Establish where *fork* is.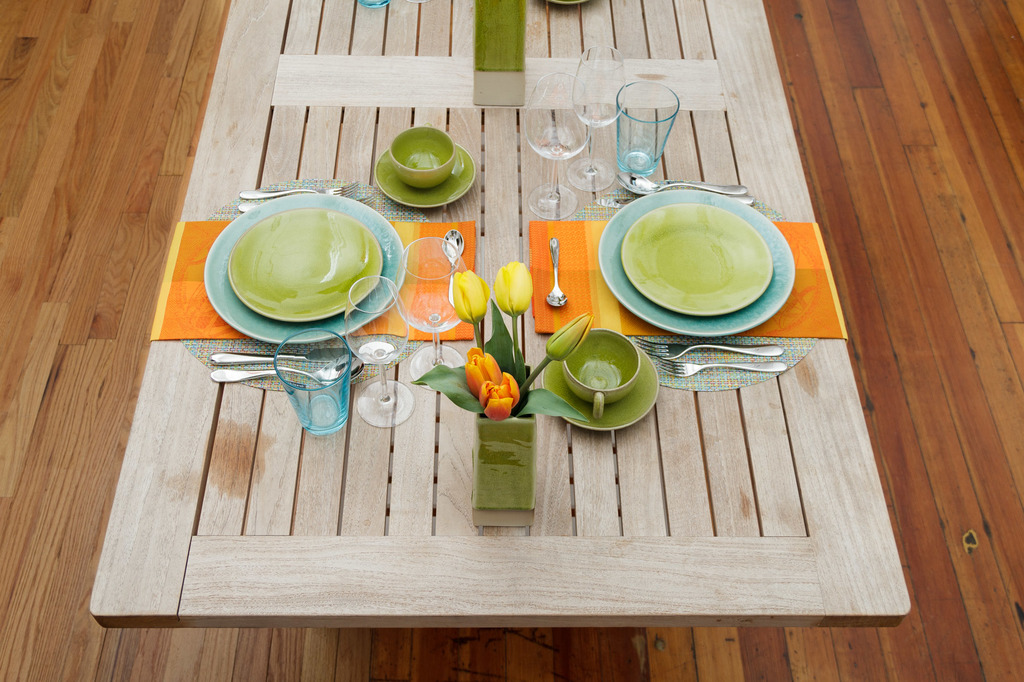
Established at 236 193 376 213.
